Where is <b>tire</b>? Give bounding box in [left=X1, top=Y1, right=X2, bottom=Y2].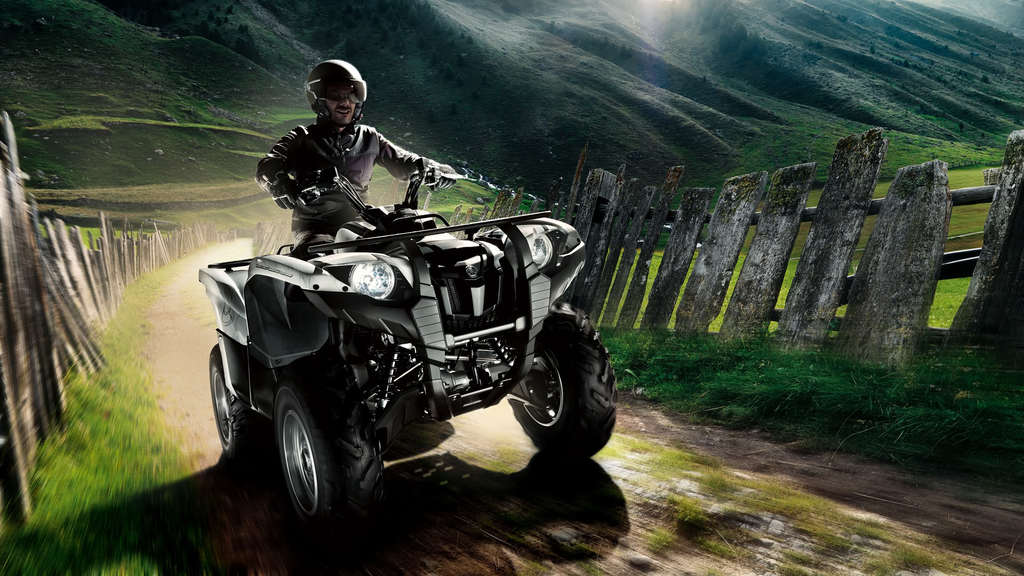
[left=207, top=340, right=266, bottom=470].
